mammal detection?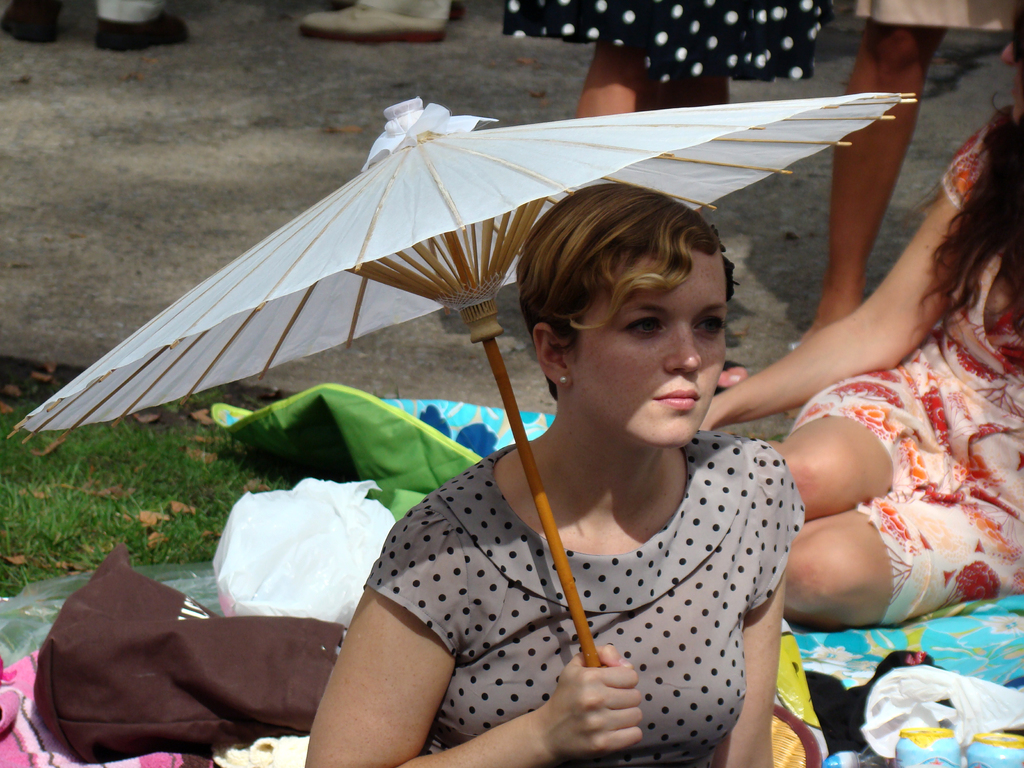
<box>297,0,460,37</box>
